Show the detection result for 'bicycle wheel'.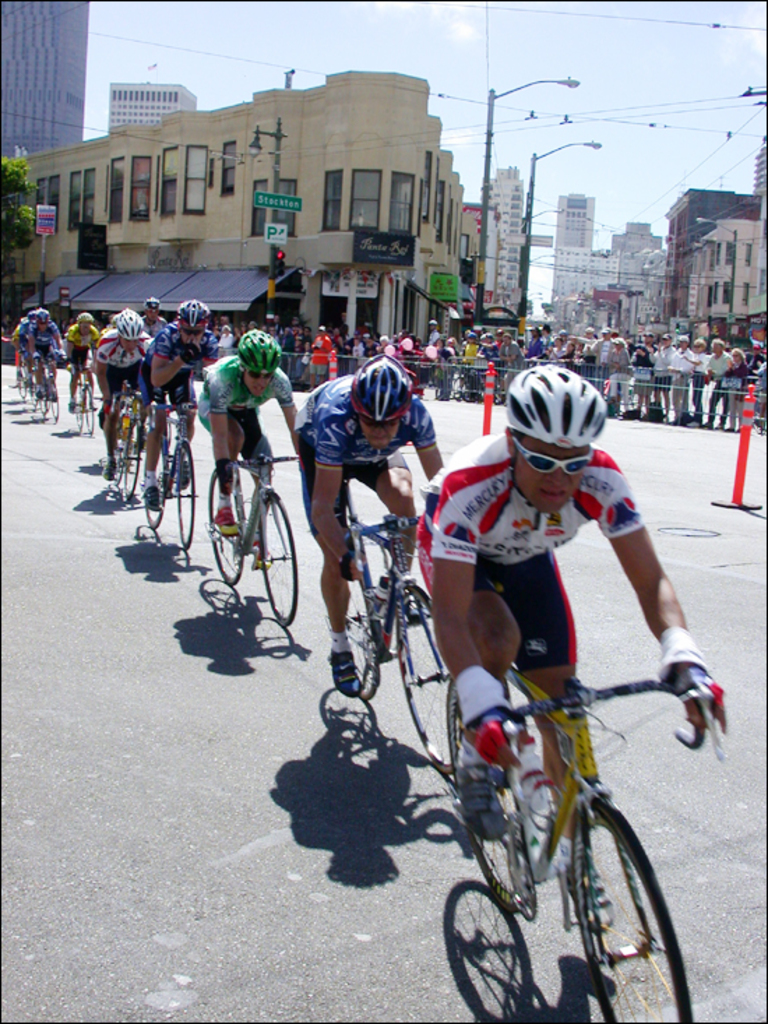
(49, 379, 57, 419).
